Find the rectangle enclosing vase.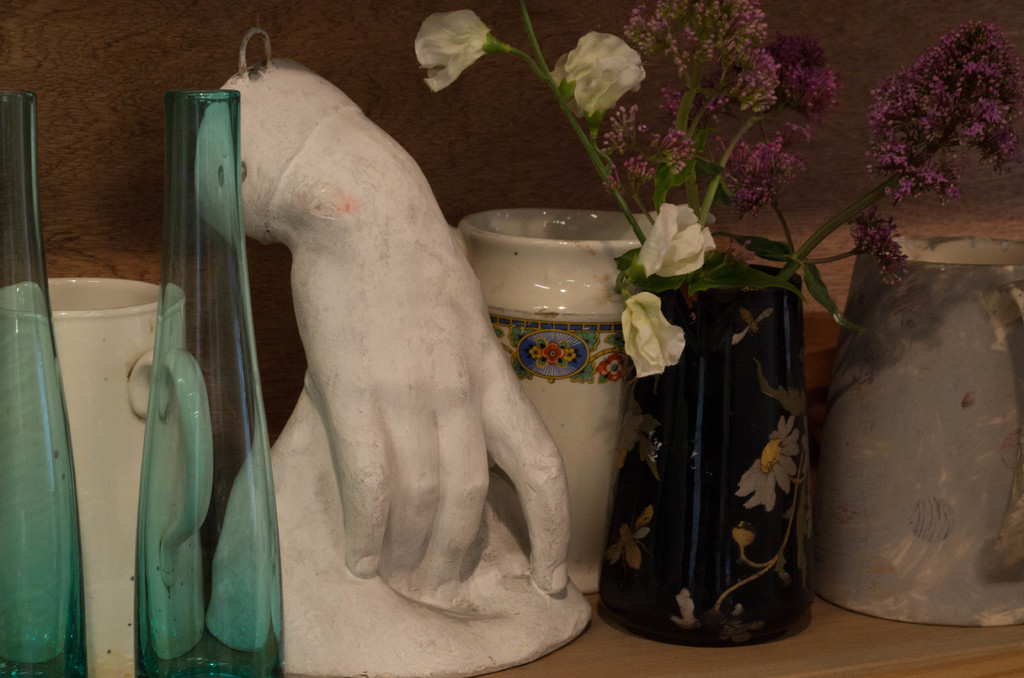
select_region(454, 205, 676, 596).
